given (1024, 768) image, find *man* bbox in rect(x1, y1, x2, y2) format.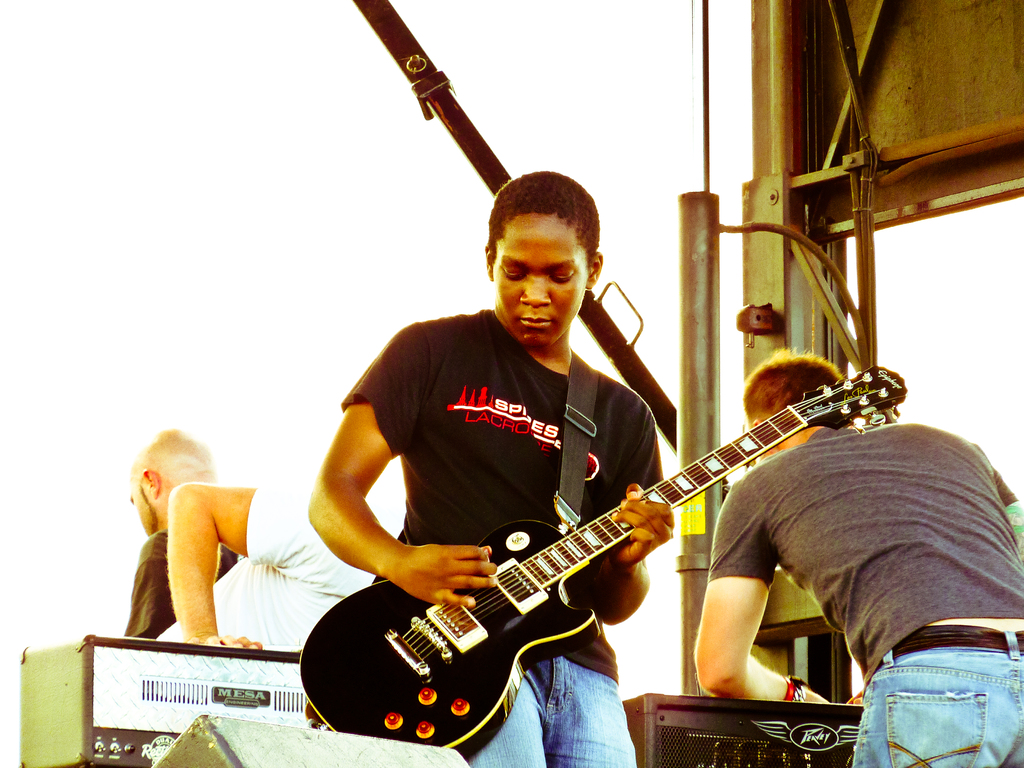
rect(697, 347, 1023, 767).
